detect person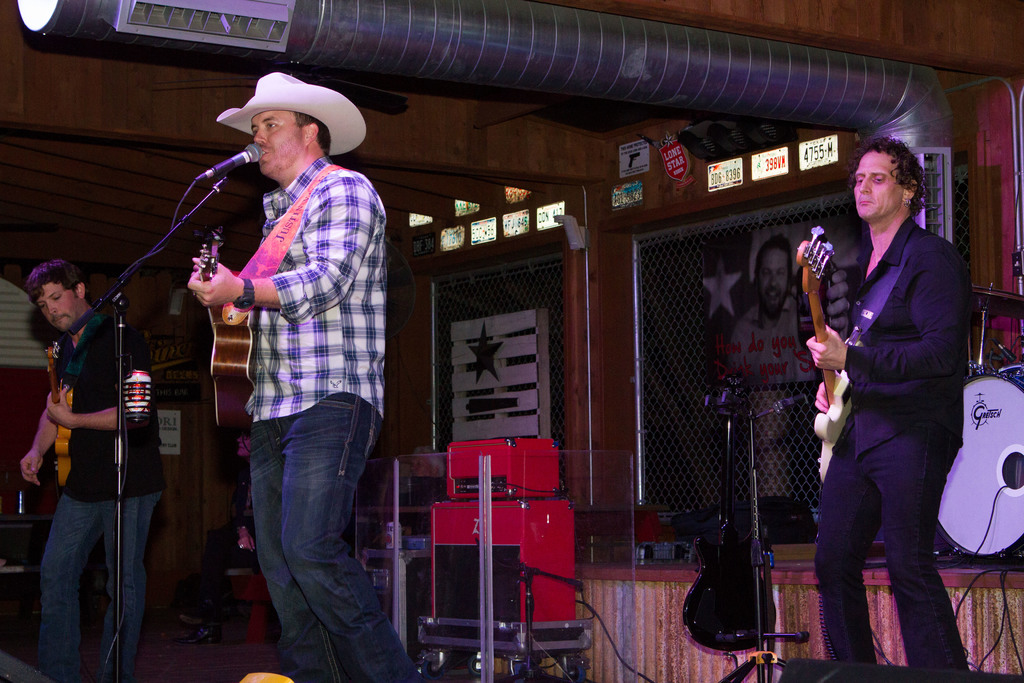
<box>188,71,421,682</box>
